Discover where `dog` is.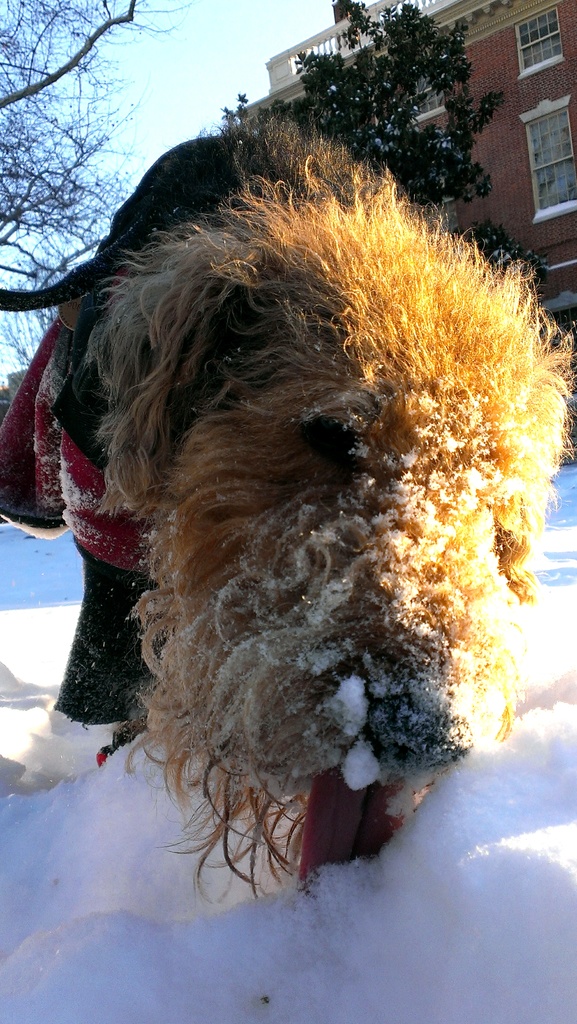
Discovered at 0/115/575/899.
